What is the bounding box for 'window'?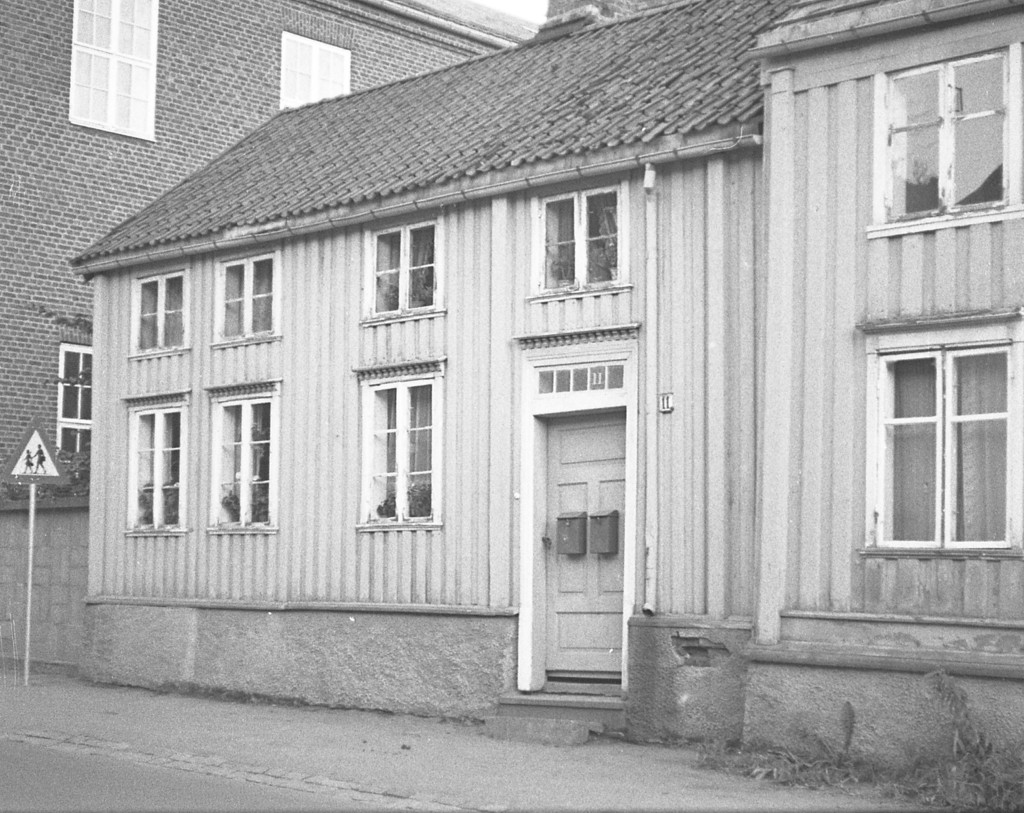
locate(119, 384, 192, 533).
